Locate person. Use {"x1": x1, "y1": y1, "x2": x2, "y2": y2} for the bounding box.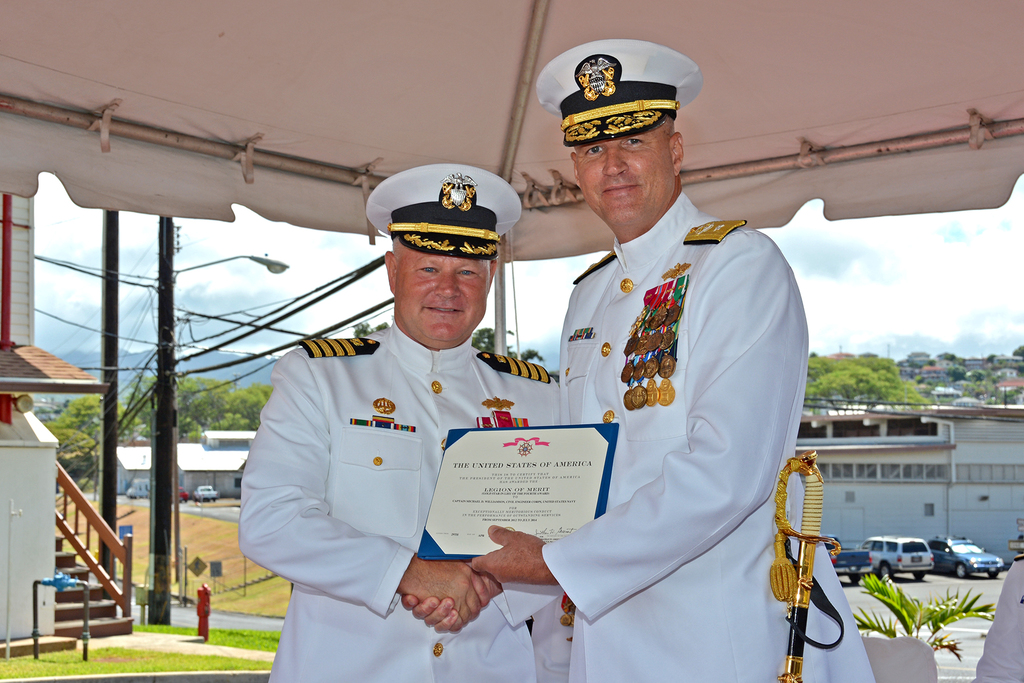
{"x1": 232, "y1": 213, "x2": 573, "y2": 682}.
